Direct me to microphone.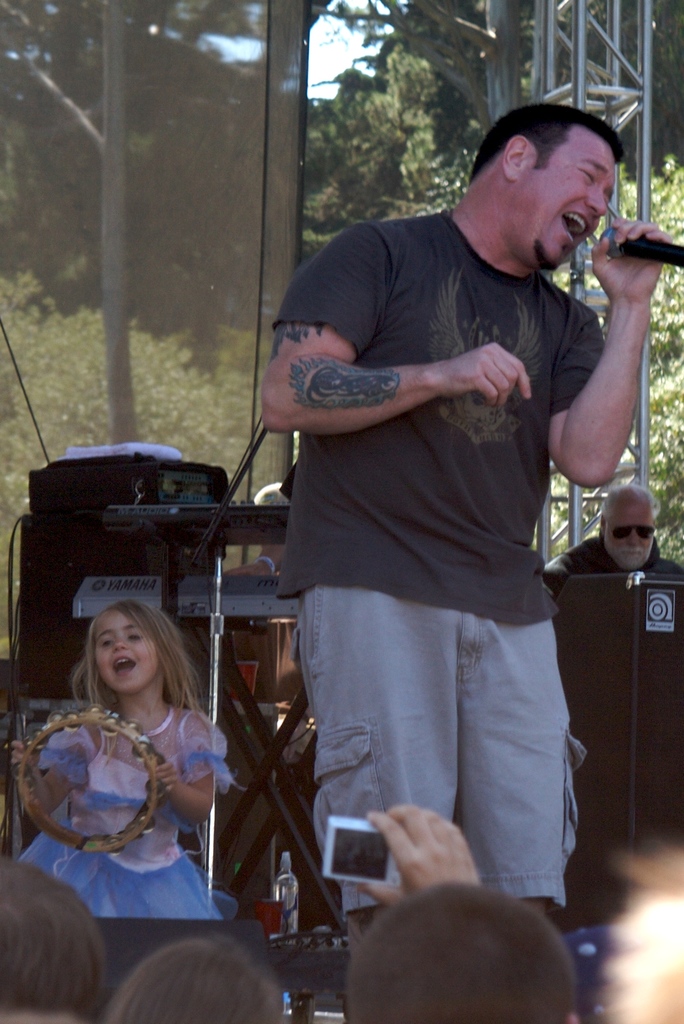
Direction: {"left": 597, "top": 203, "right": 667, "bottom": 305}.
